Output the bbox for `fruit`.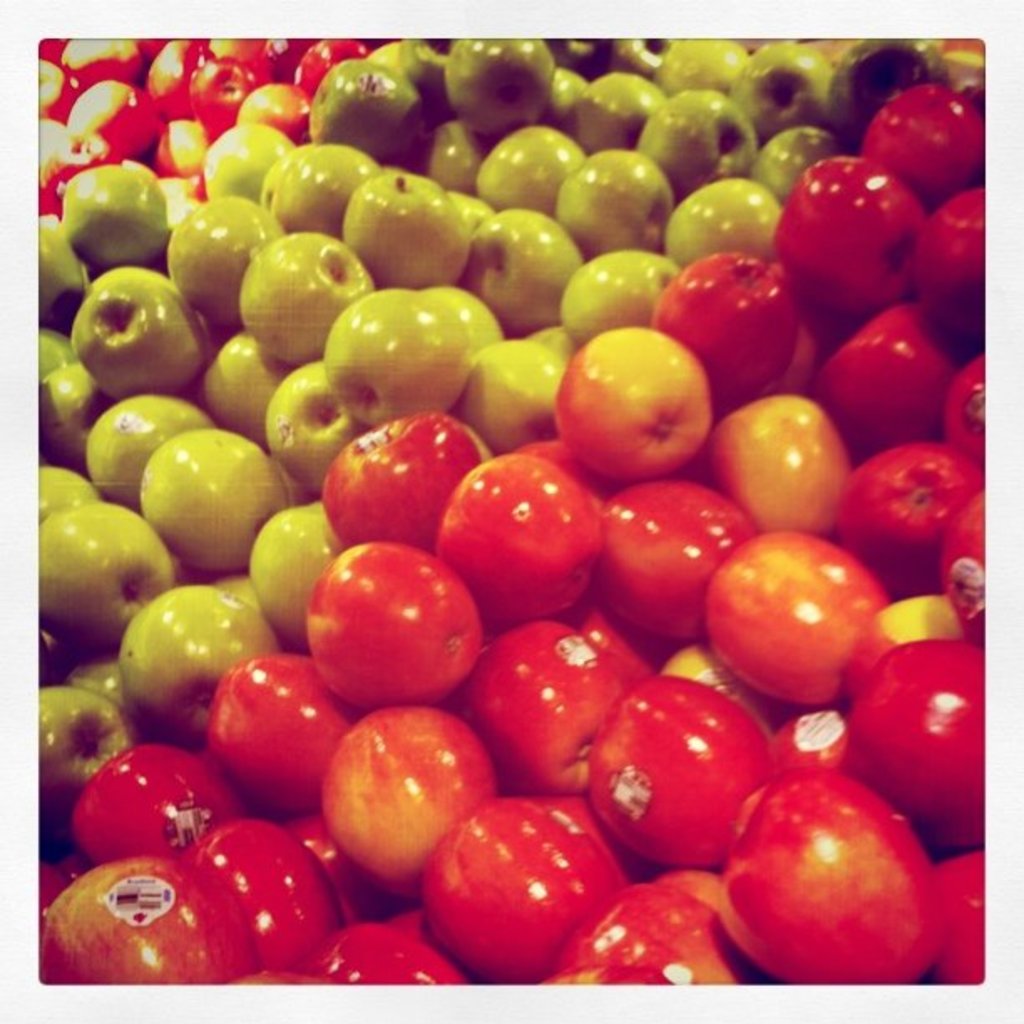
rect(301, 524, 499, 704).
